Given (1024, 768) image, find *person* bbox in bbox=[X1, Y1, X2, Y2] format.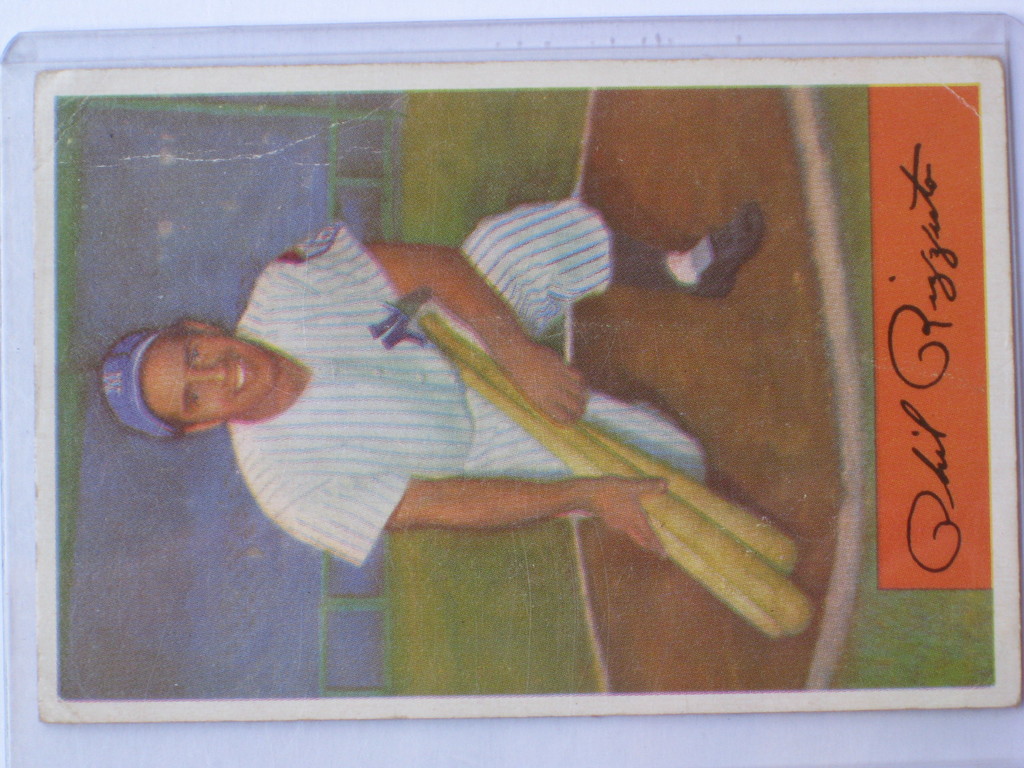
bbox=[102, 202, 819, 644].
